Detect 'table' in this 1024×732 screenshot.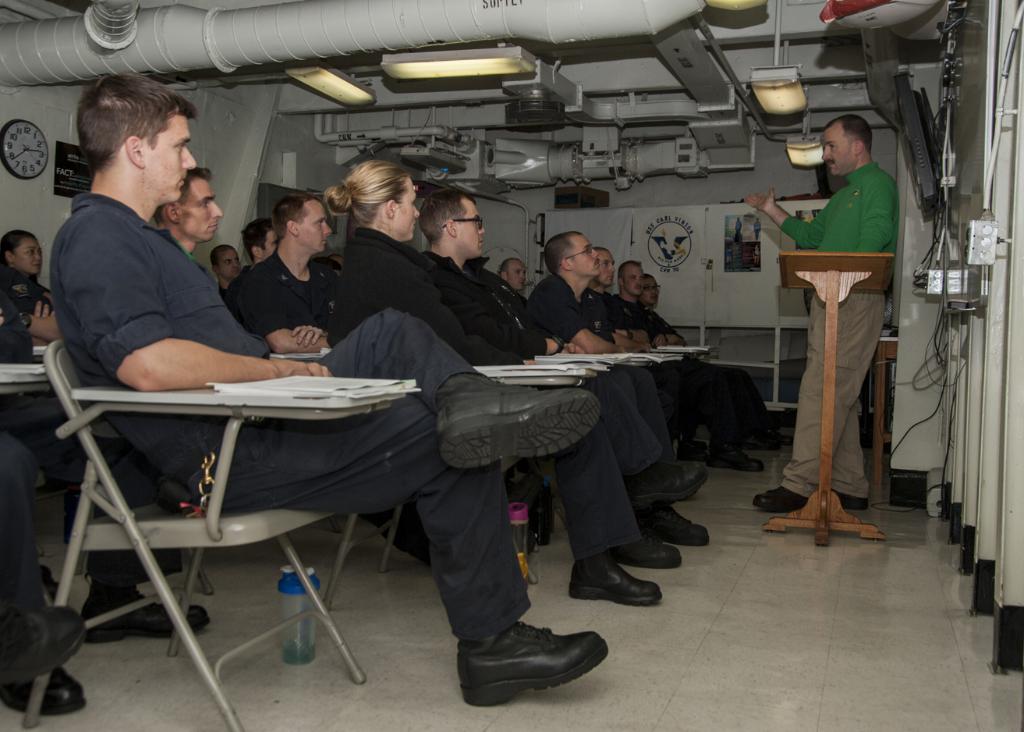
Detection: (775, 225, 914, 536).
